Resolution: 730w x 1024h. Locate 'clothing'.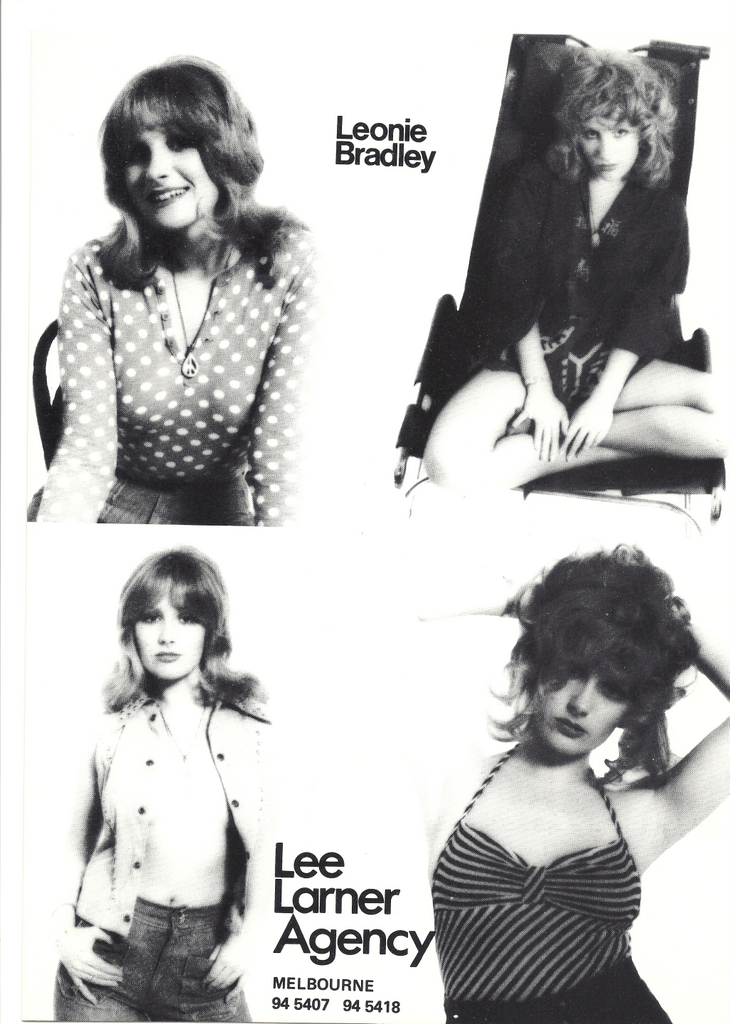
left=50, top=697, right=253, bottom=1023.
